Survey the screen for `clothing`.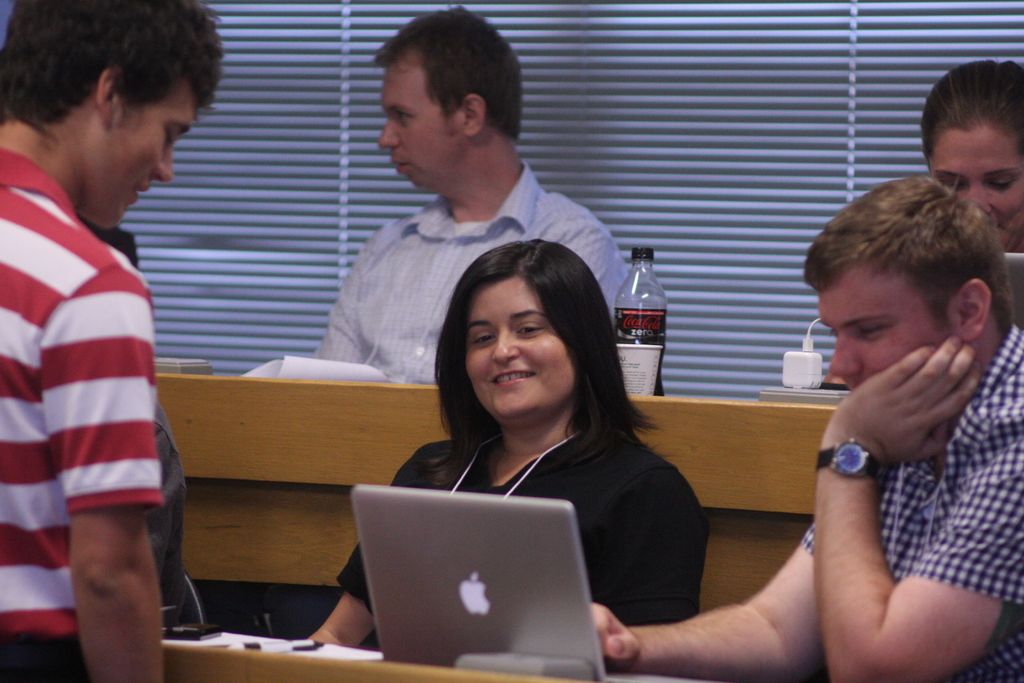
Survey found: box=[803, 324, 1023, 682].
